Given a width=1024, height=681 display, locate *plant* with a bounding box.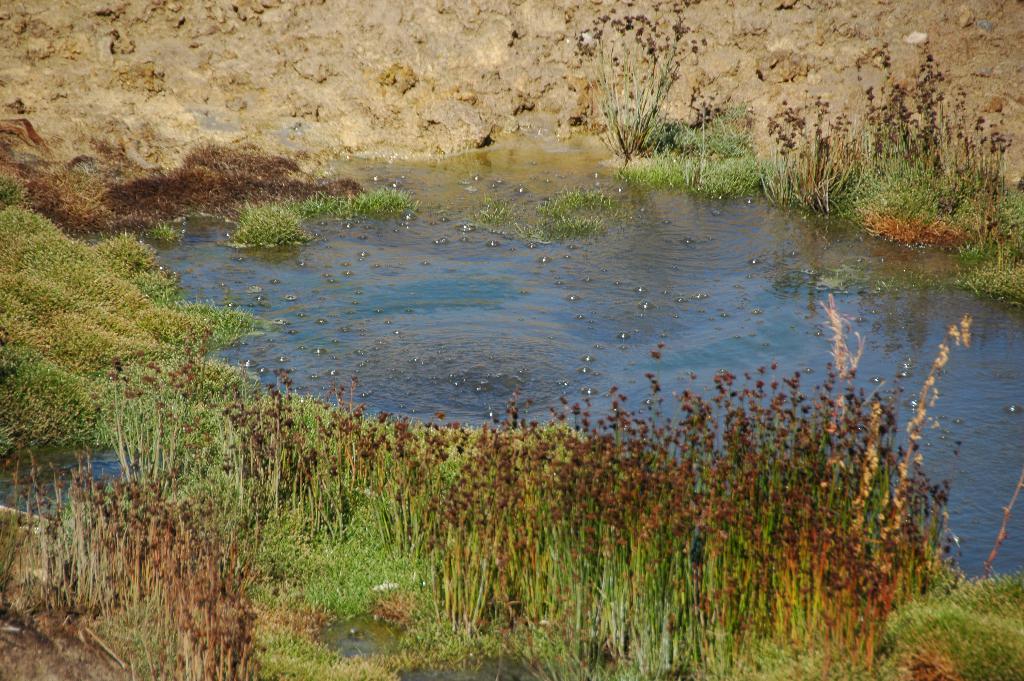
Located: 474:193:528:235.
